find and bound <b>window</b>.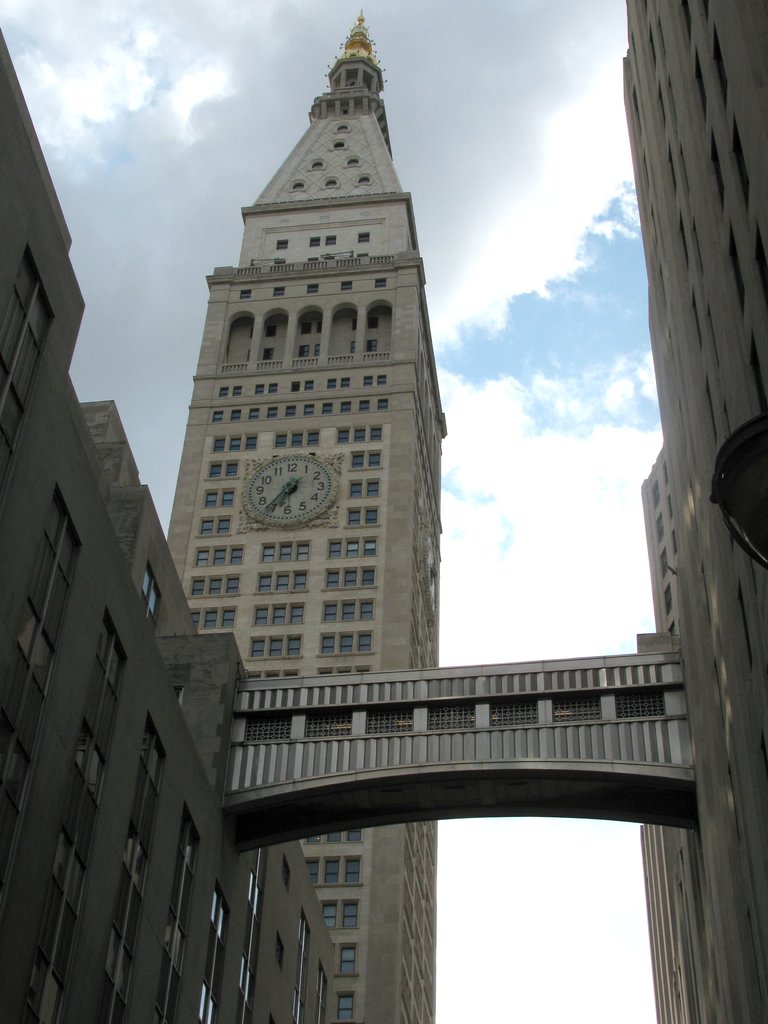
Bound: 230/408/240/422.
